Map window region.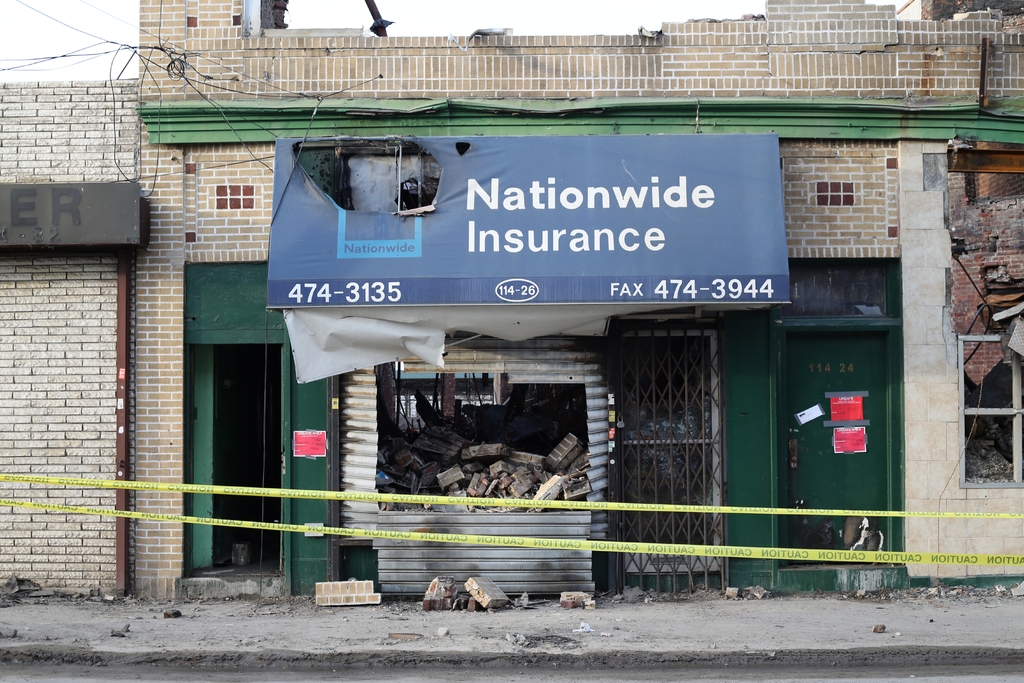
Mapped to [954,326,1023,499].
